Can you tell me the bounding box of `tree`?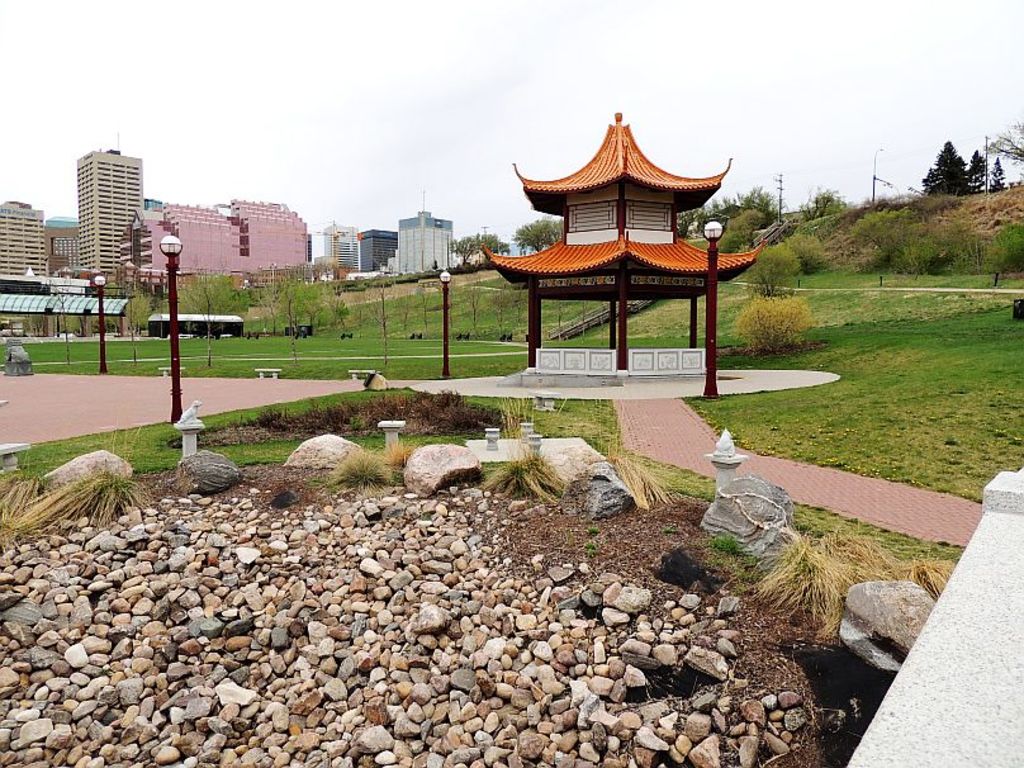
x1=959, y1=147, x2=986, y2=204.
